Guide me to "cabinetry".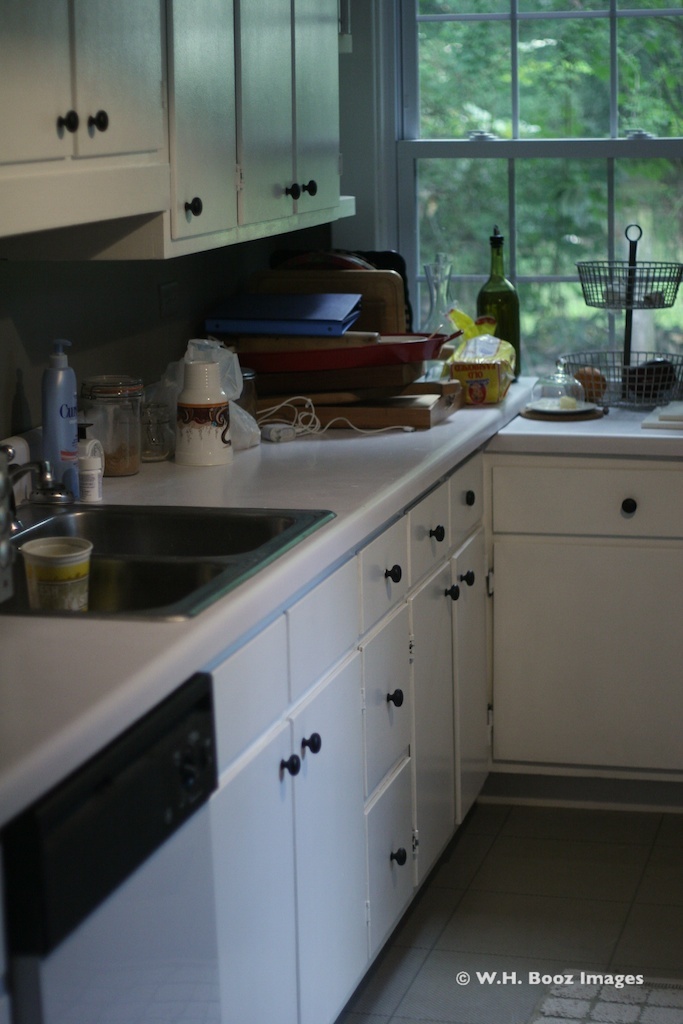
Guidance: region(231, 0, 293, 220).
